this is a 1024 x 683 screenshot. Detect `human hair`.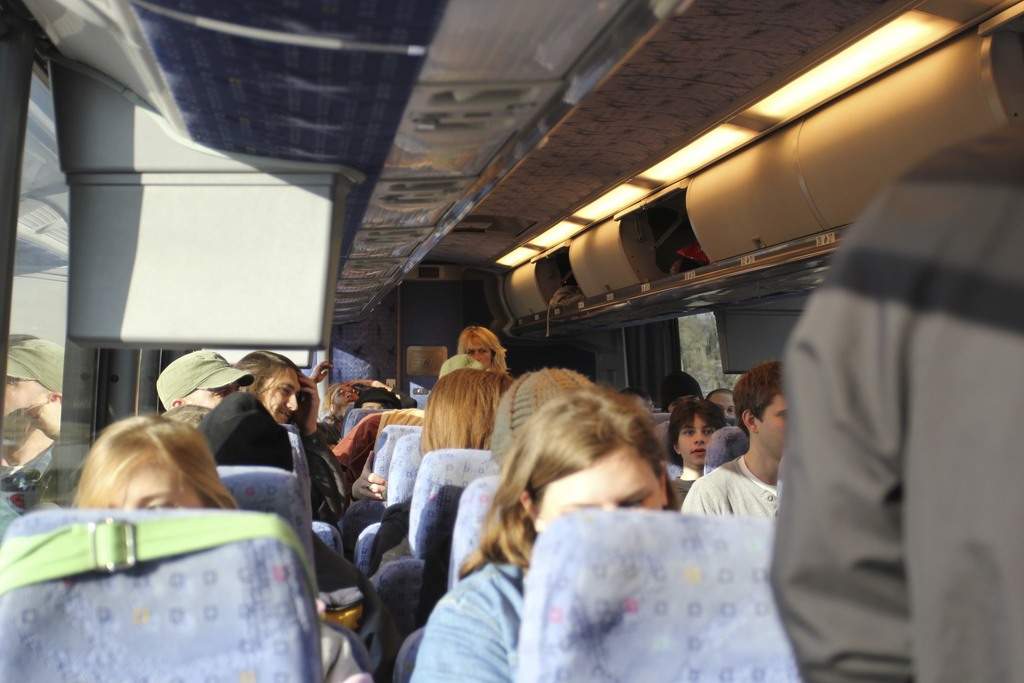
bbox(232, 350, 303, 412).
